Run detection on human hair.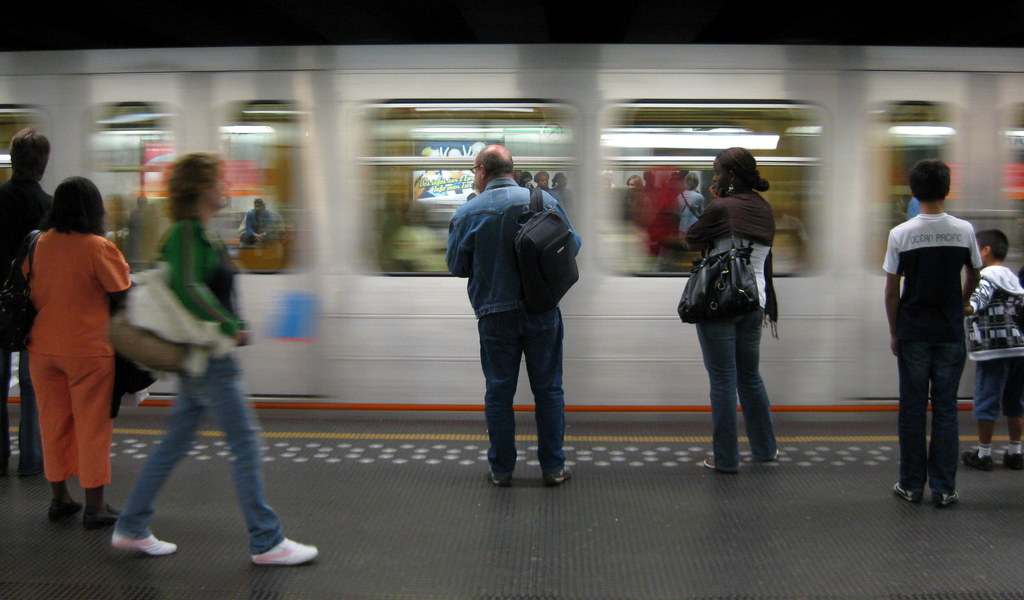
Result: [left=714, top=147, right=766, bottom=191].
